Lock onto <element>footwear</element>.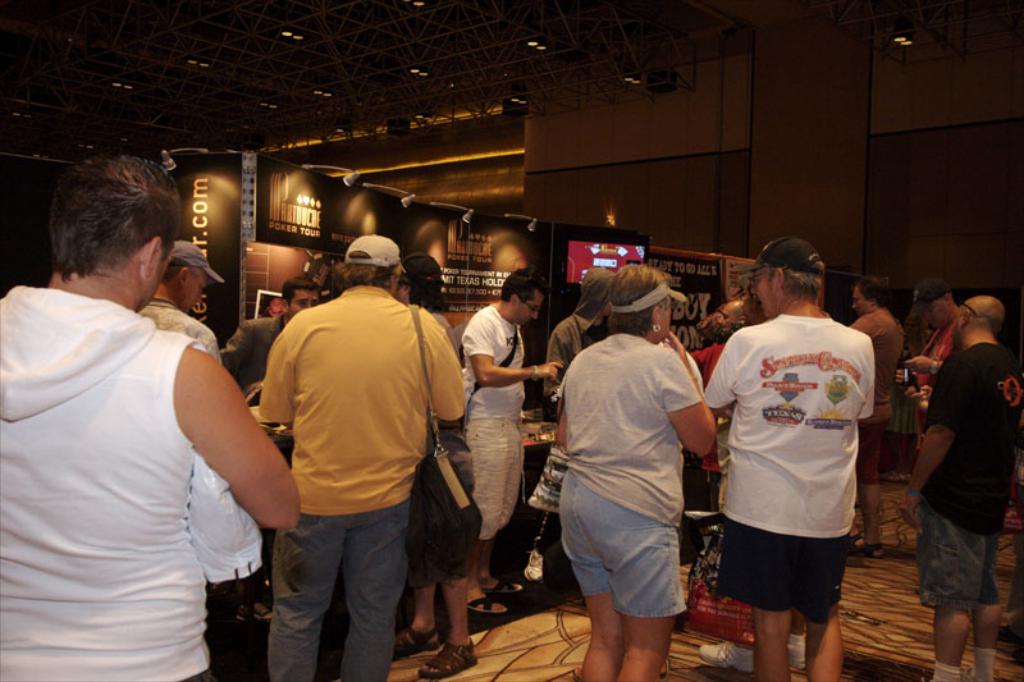
Locked: {"left": 849, "top": 534, "right": 882, "bottom": 558}.
